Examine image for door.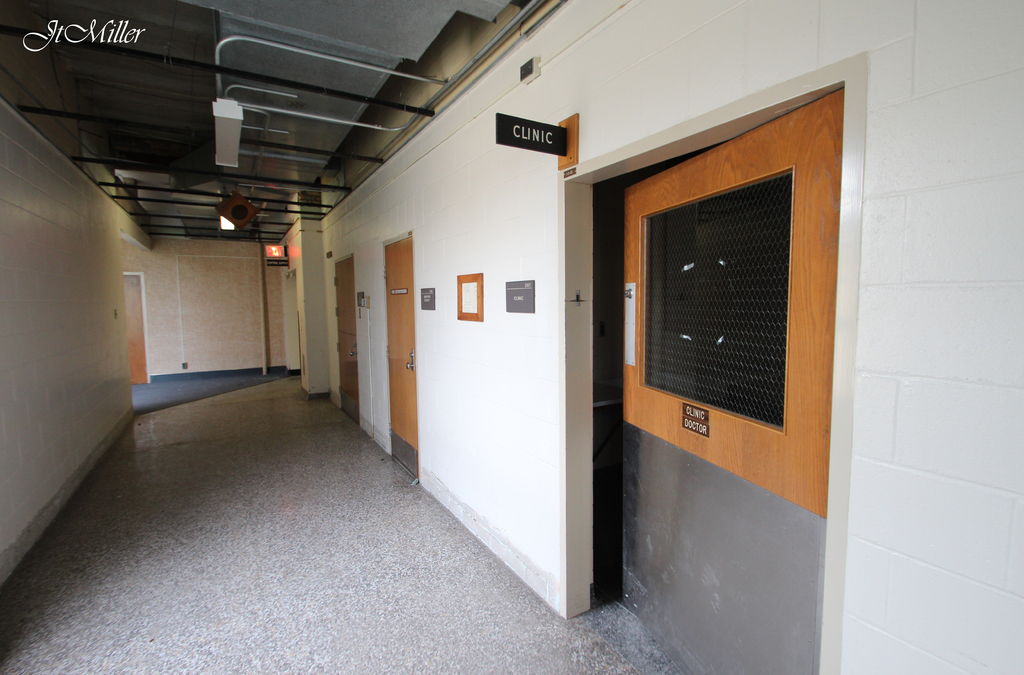
Examination result: {"x1": 335, "y1": 257, "x2": 360, "y2": 425}.
